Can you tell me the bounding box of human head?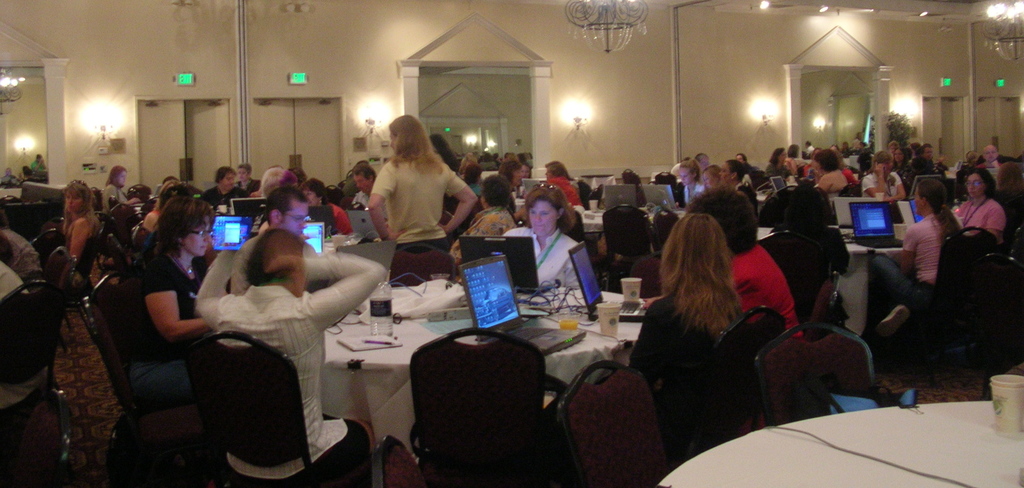
x1=914, y1=178, x2=951, y2=218.
